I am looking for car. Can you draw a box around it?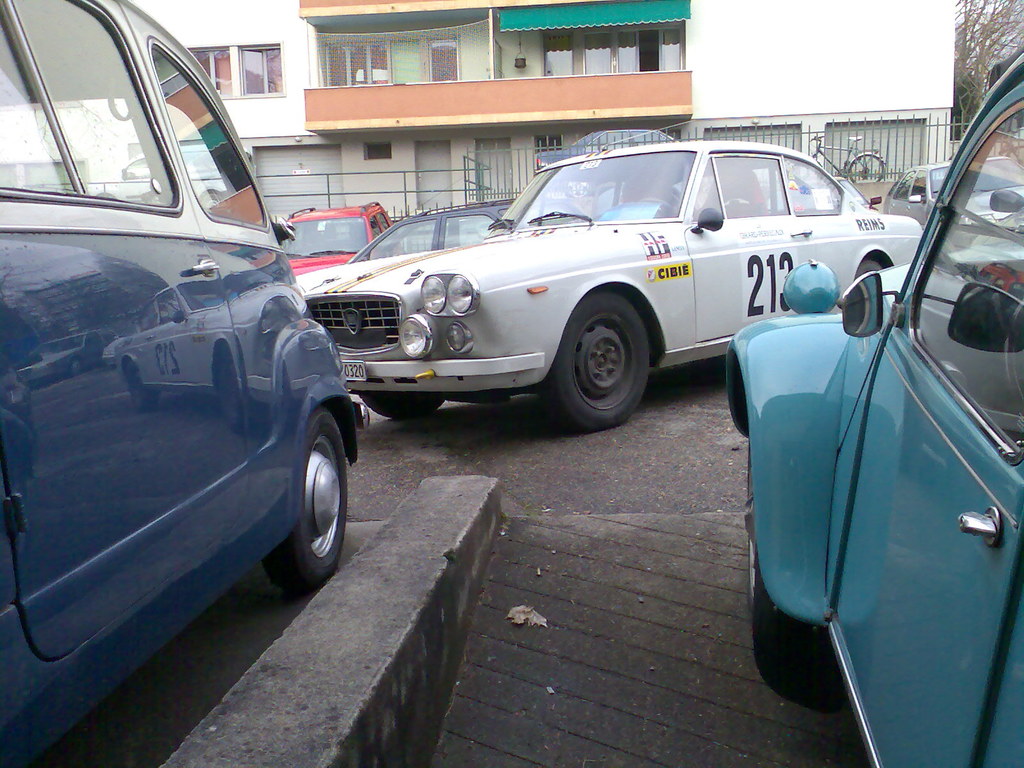
Sure, the bounding box is {"left": 673, "top": 19, "right": 1023, "bottom": 767}.
